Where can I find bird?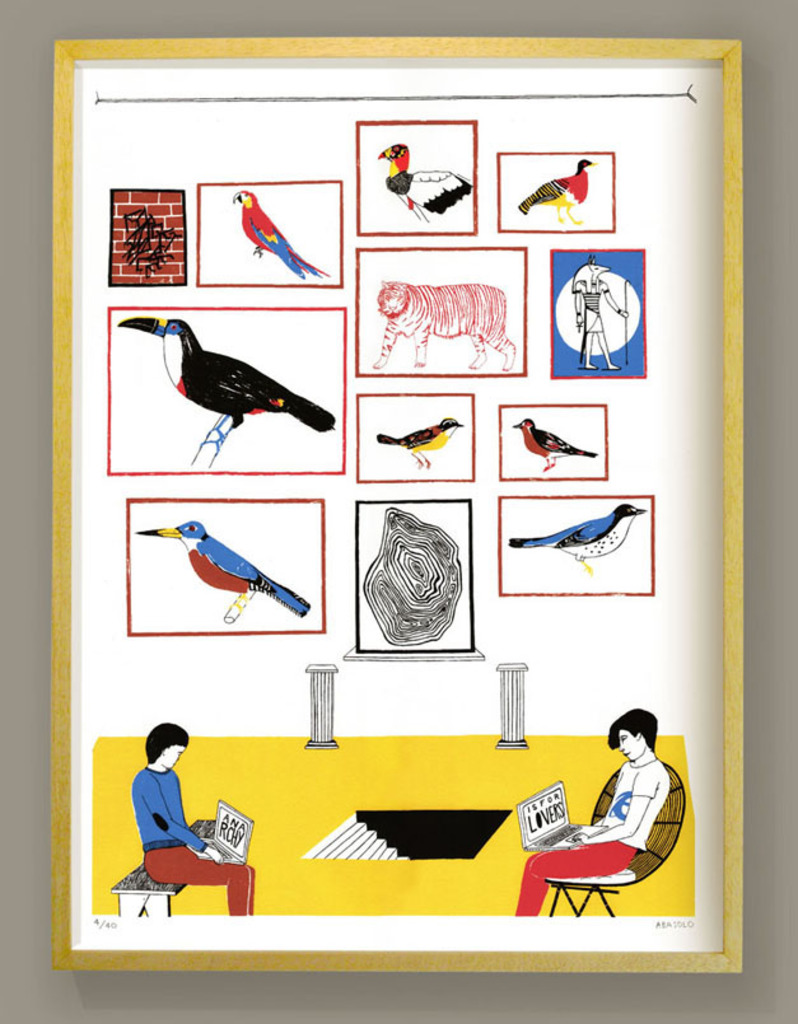
You can find it at [514,415,602,478].
